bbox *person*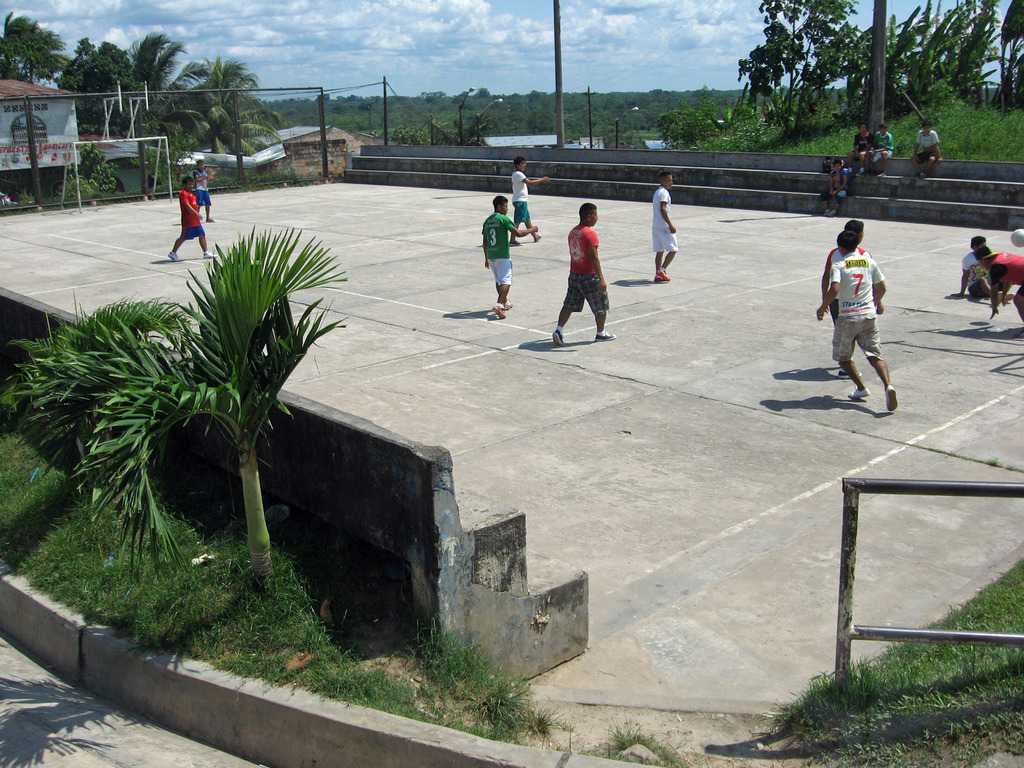
(960, 233, 996, 299)
